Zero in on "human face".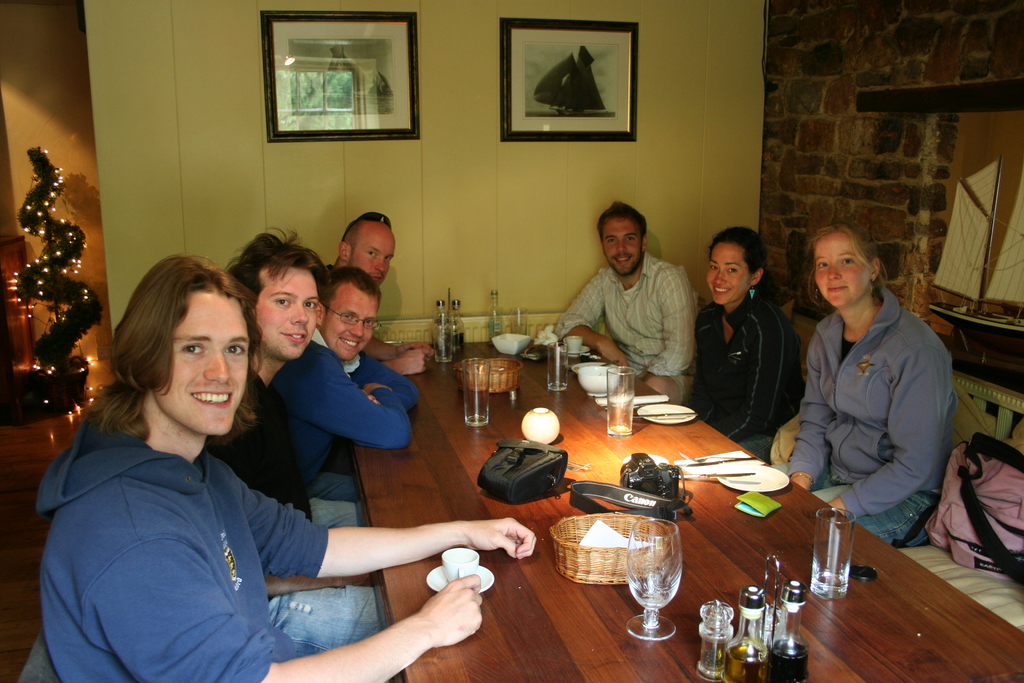
Zeroed in: BBox(602, 220, 644, 274).
